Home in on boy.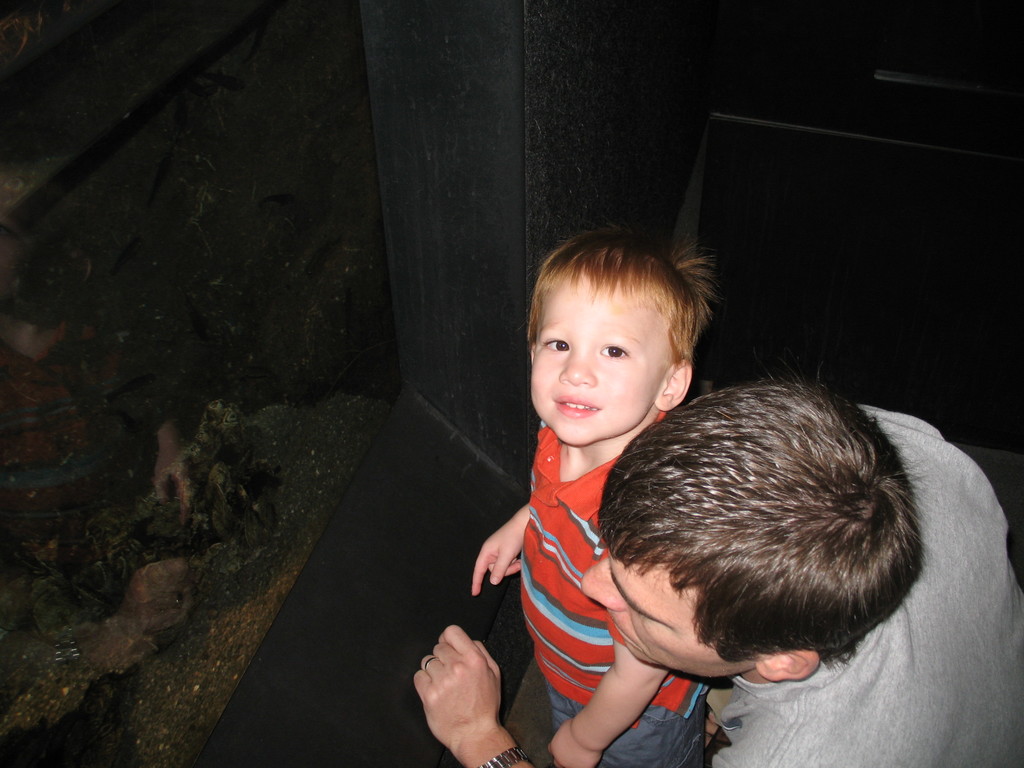
Homed in at 469:227:722:767.
